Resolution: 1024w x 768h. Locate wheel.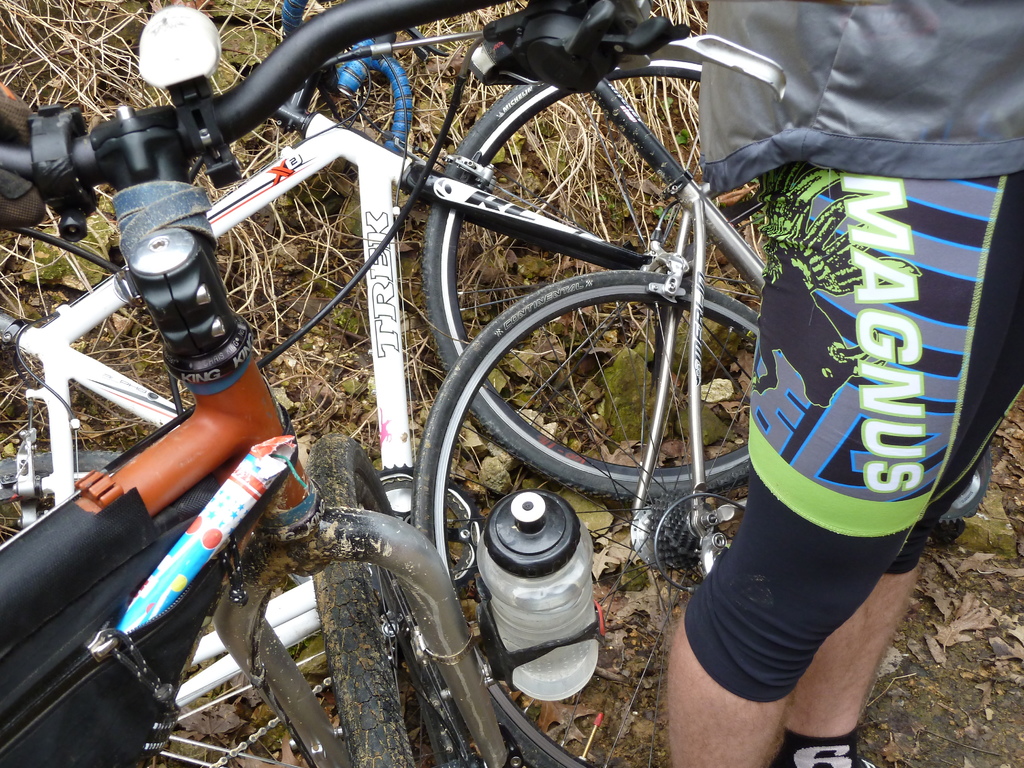
[410,270,767,767].
